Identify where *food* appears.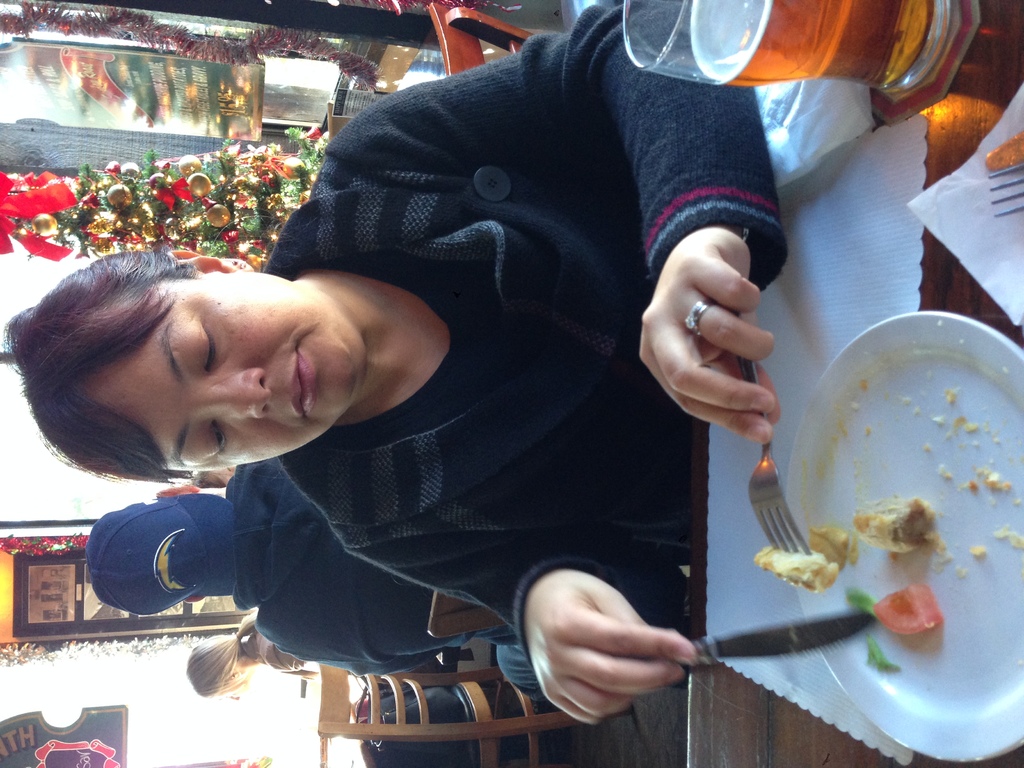
Appears at (left=874, top=582, right=940, bottom=636).
